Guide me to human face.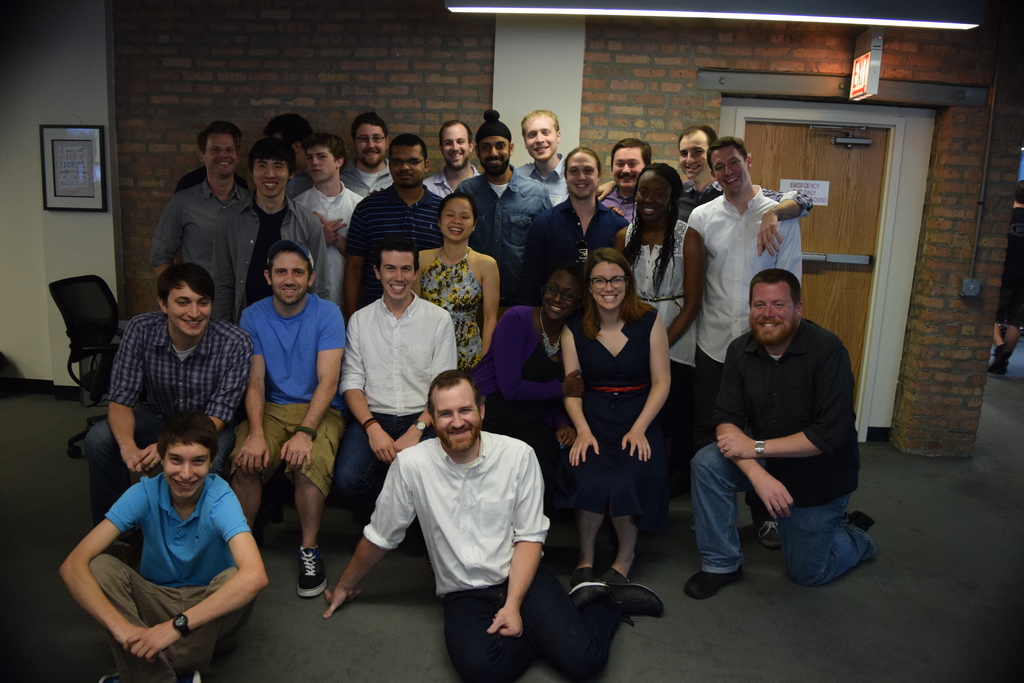
Guidance: crop(253, 158, 287, 197).
